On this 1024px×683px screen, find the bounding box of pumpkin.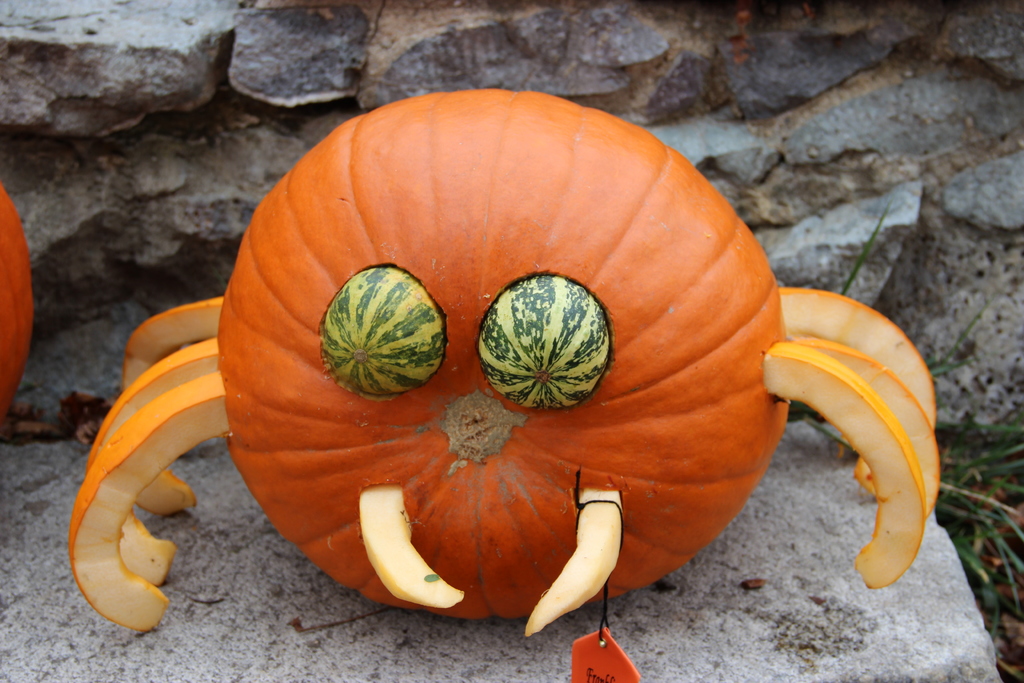
Bounding box: rect(0, 182, 34, 425).
